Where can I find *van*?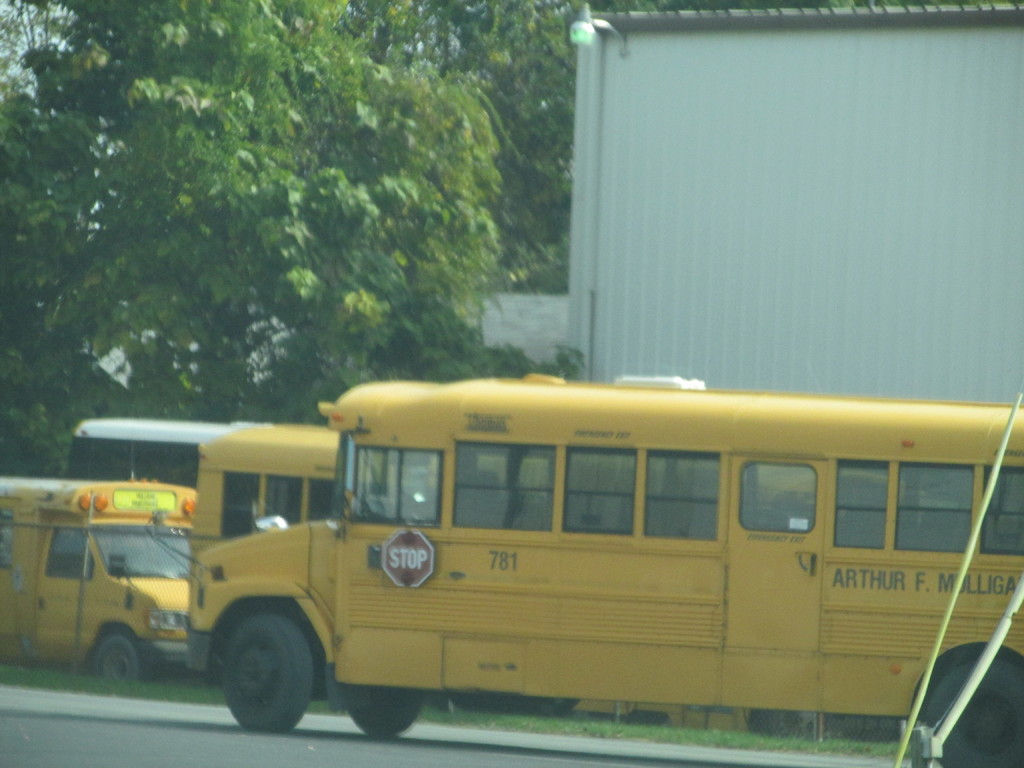
You can find it at l=192, t=425, r=341, b=547.
